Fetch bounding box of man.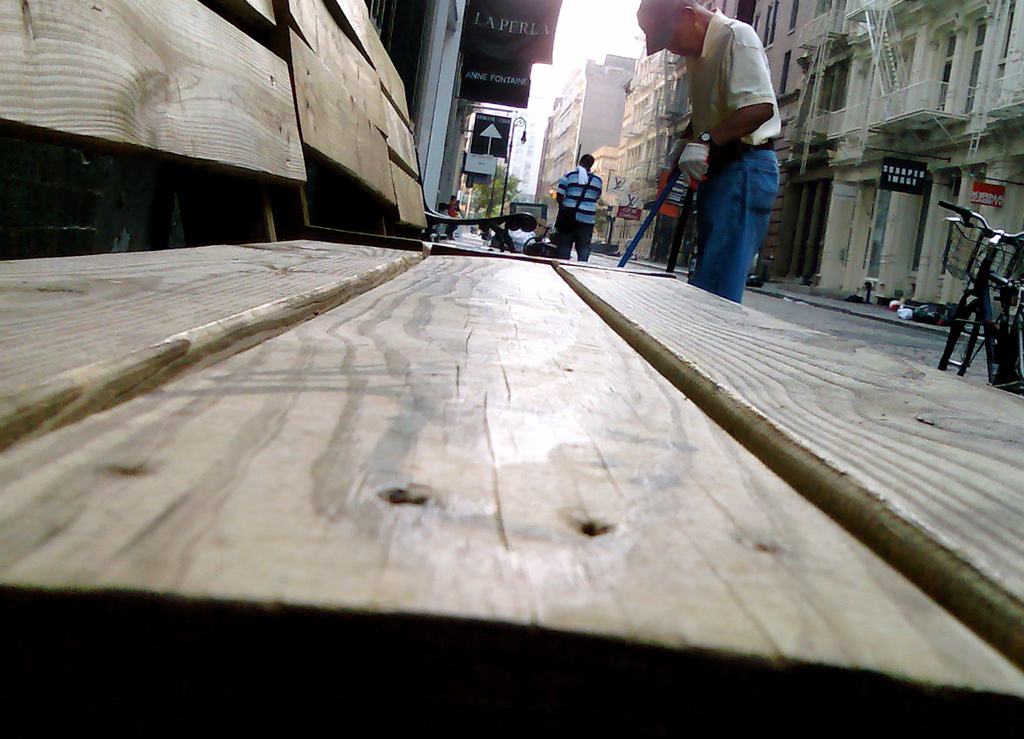
Bbox: x1=652 y1=18 x2=800 y2=310.
